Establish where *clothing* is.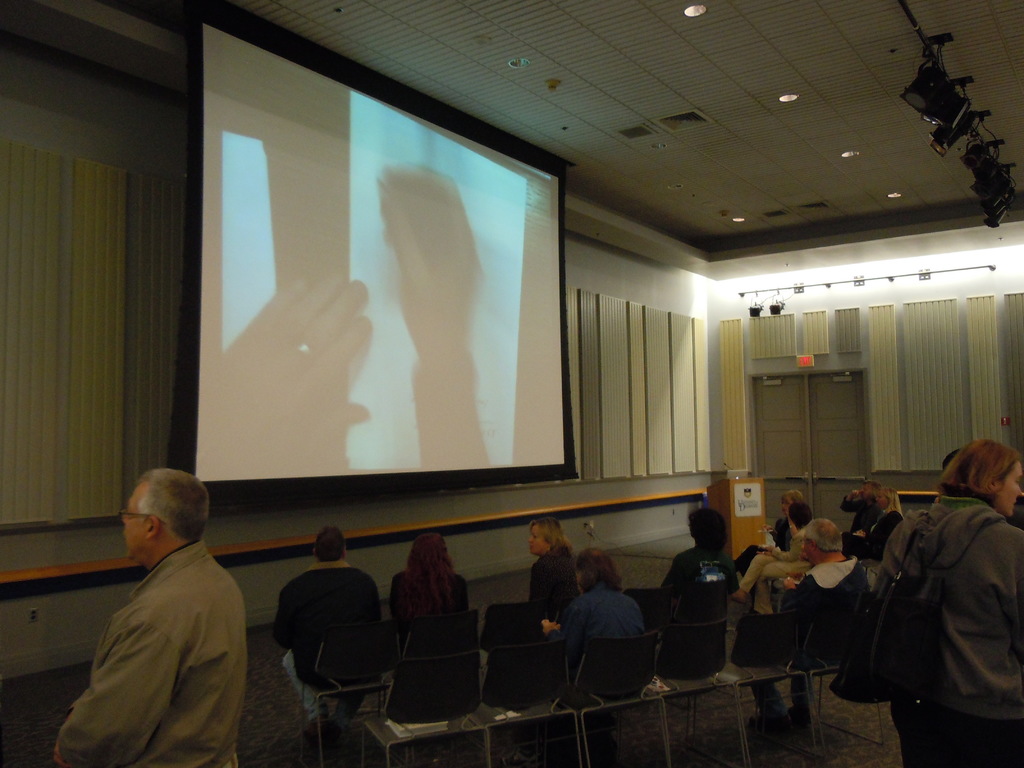
Established at [513,548,589,644].
